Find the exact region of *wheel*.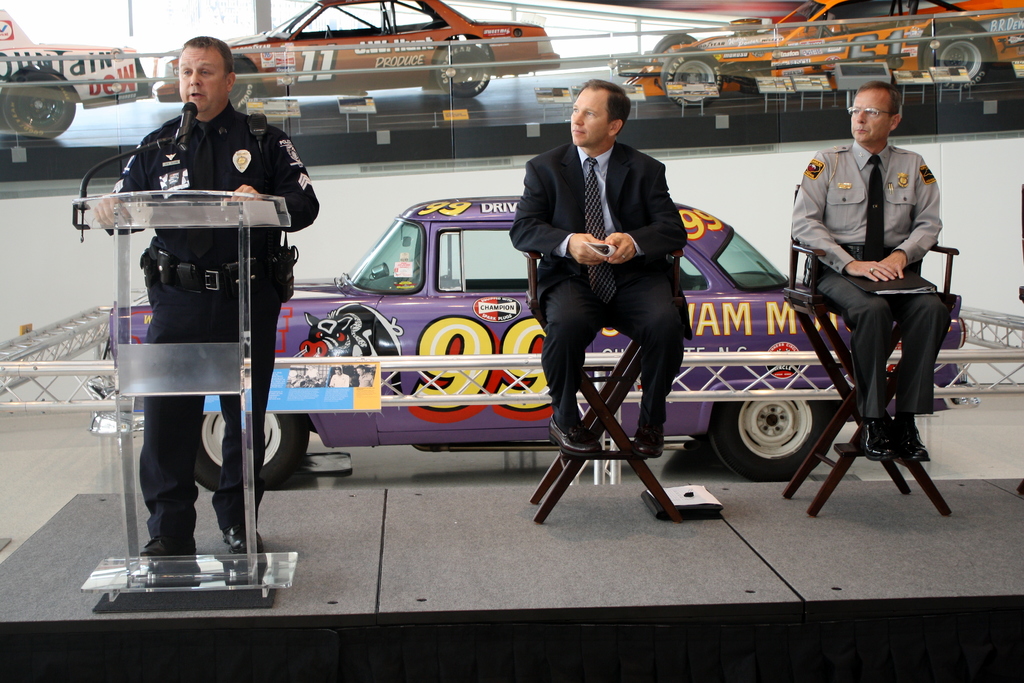
Exact region: <bbox>324, 25, 333, 40</bbox>.
